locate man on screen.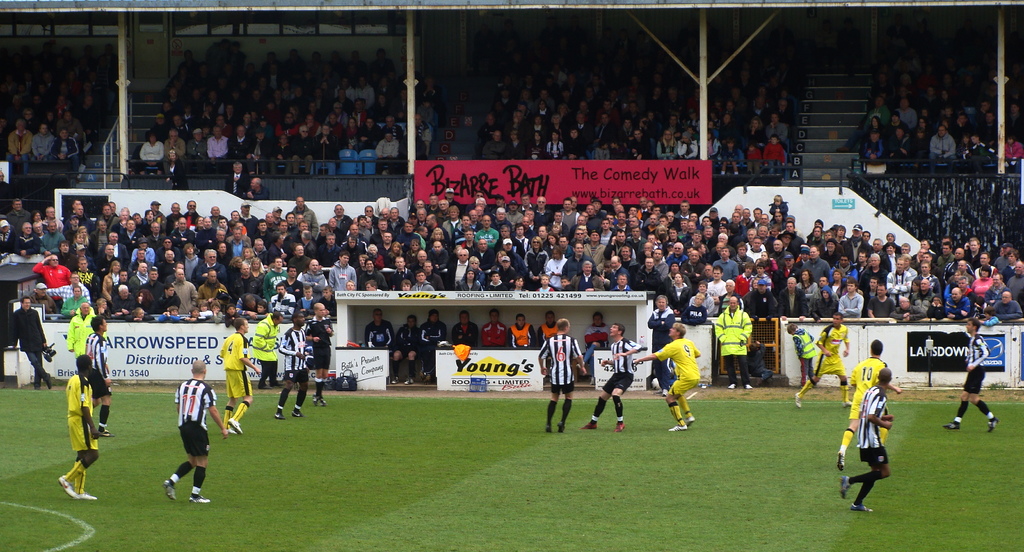
On screen at (838,339,903,473).
